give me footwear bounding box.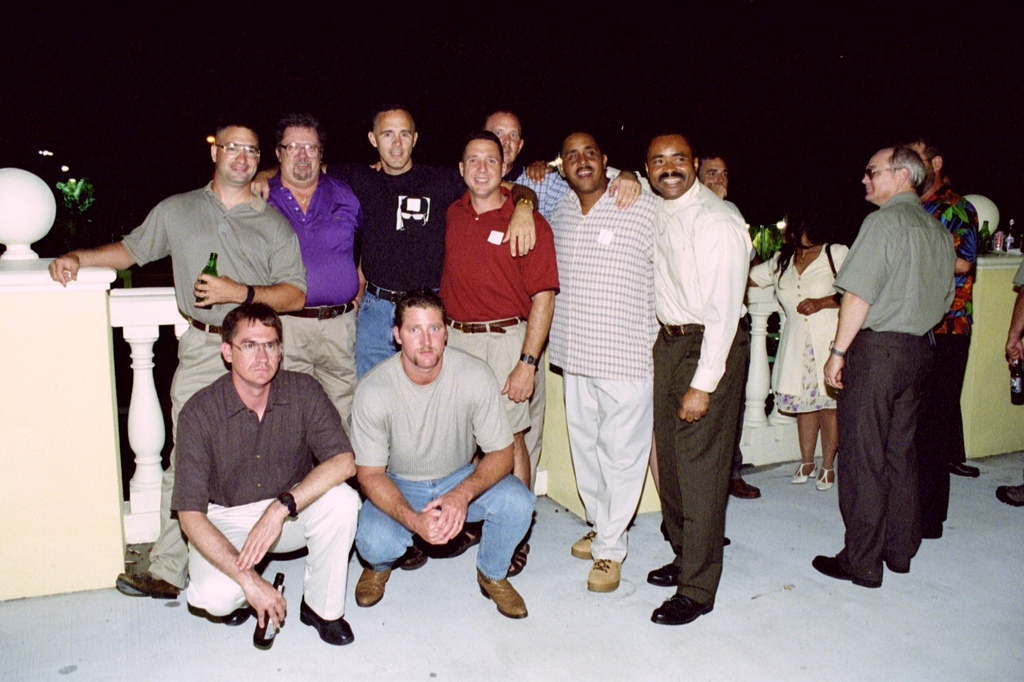
pyautogui.locateOnScreen(224, 606, 254, 624).
